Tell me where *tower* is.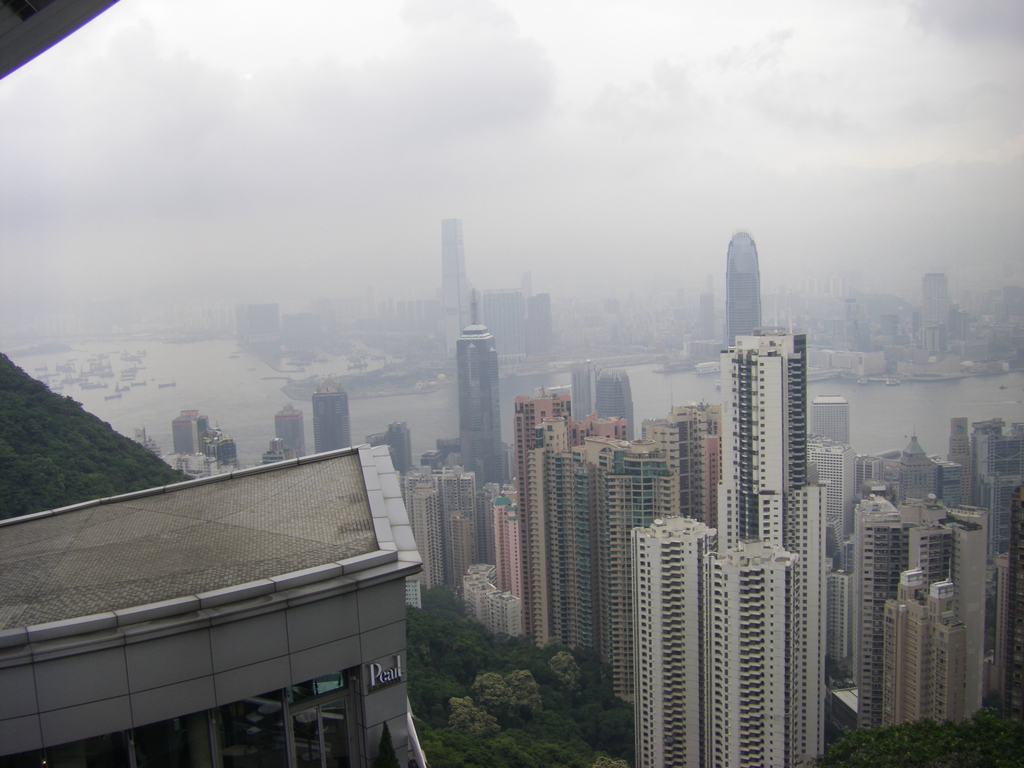
*tower* is at locate(316, 372, 361, 456).
